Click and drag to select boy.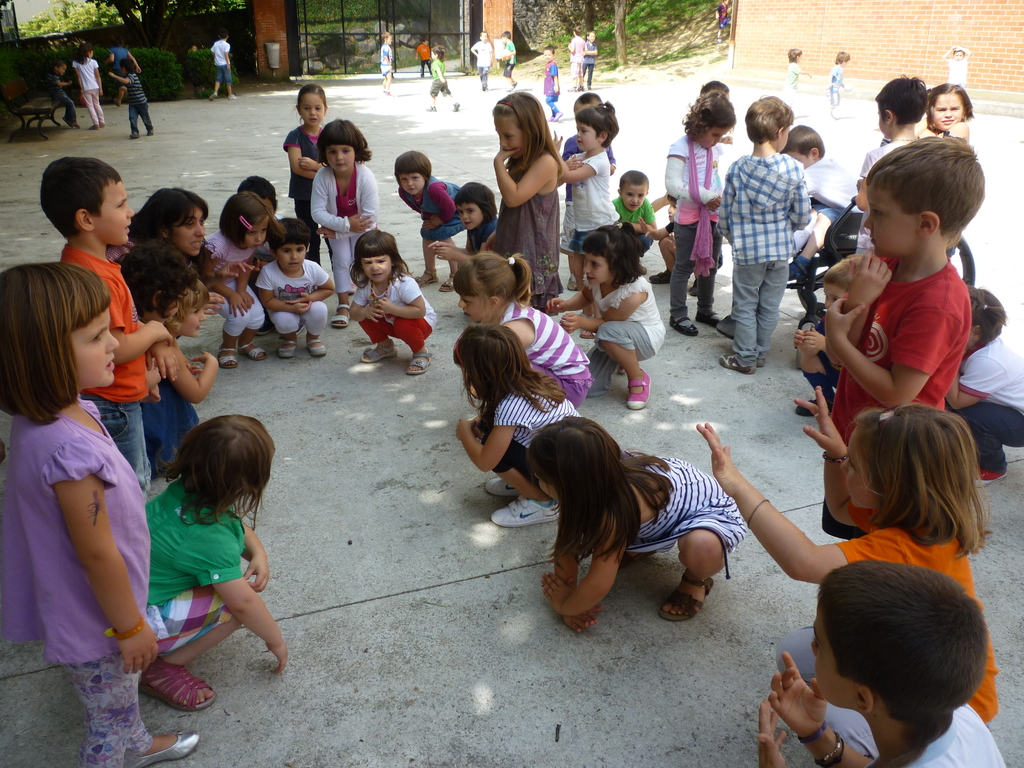
Selection: Rect(380, 31, 398, 93).
